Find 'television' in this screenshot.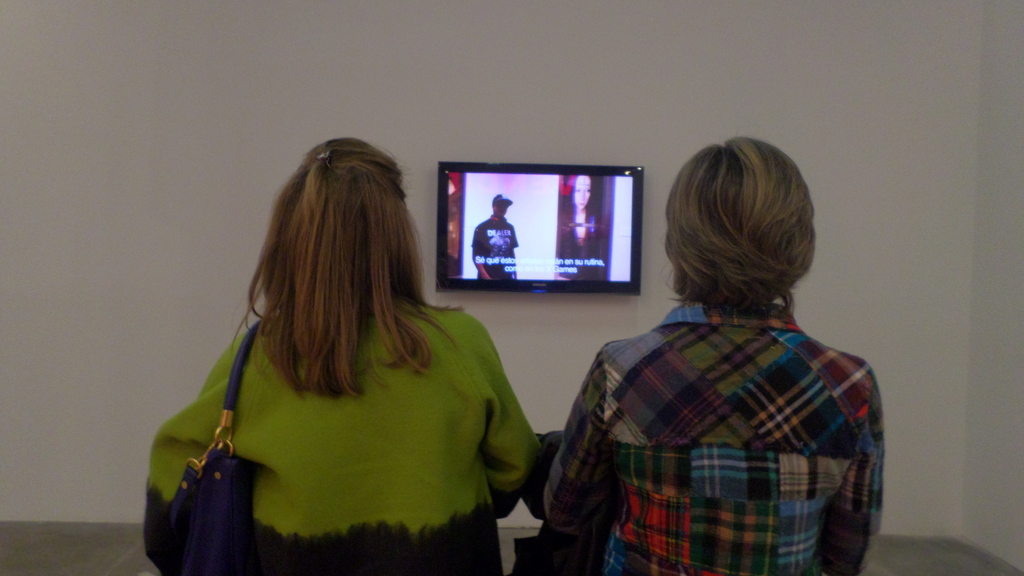
The bounding box for 'television' is bbox=(436, 156, 641, 288).
